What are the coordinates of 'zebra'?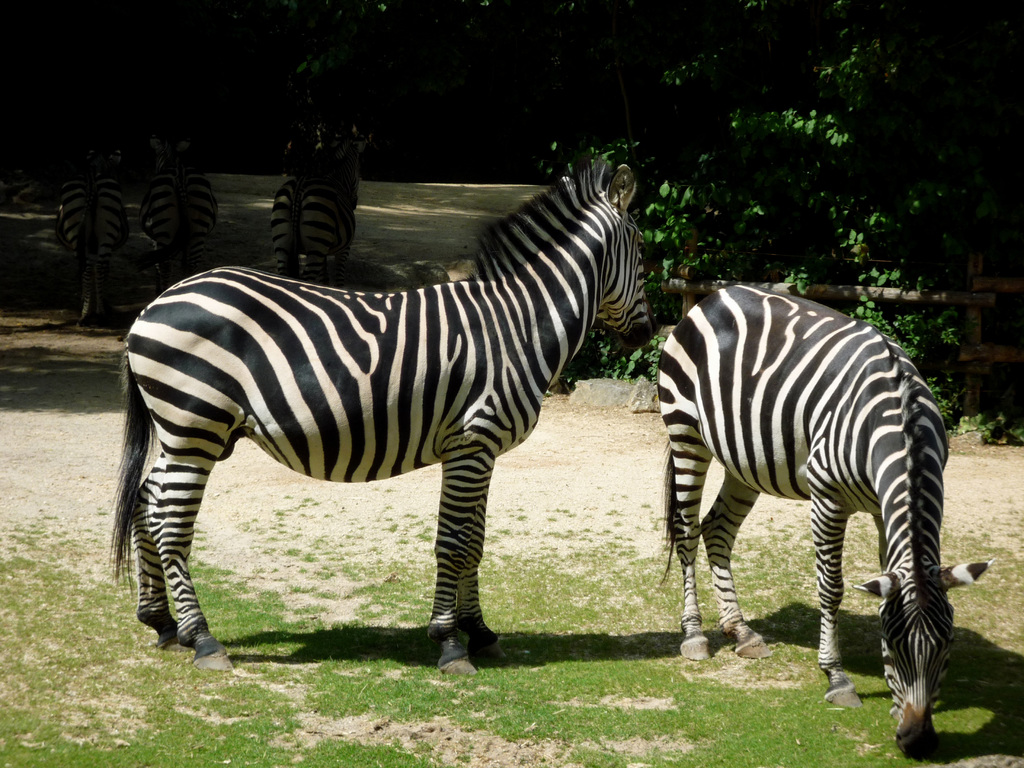
654,283,991,759.
